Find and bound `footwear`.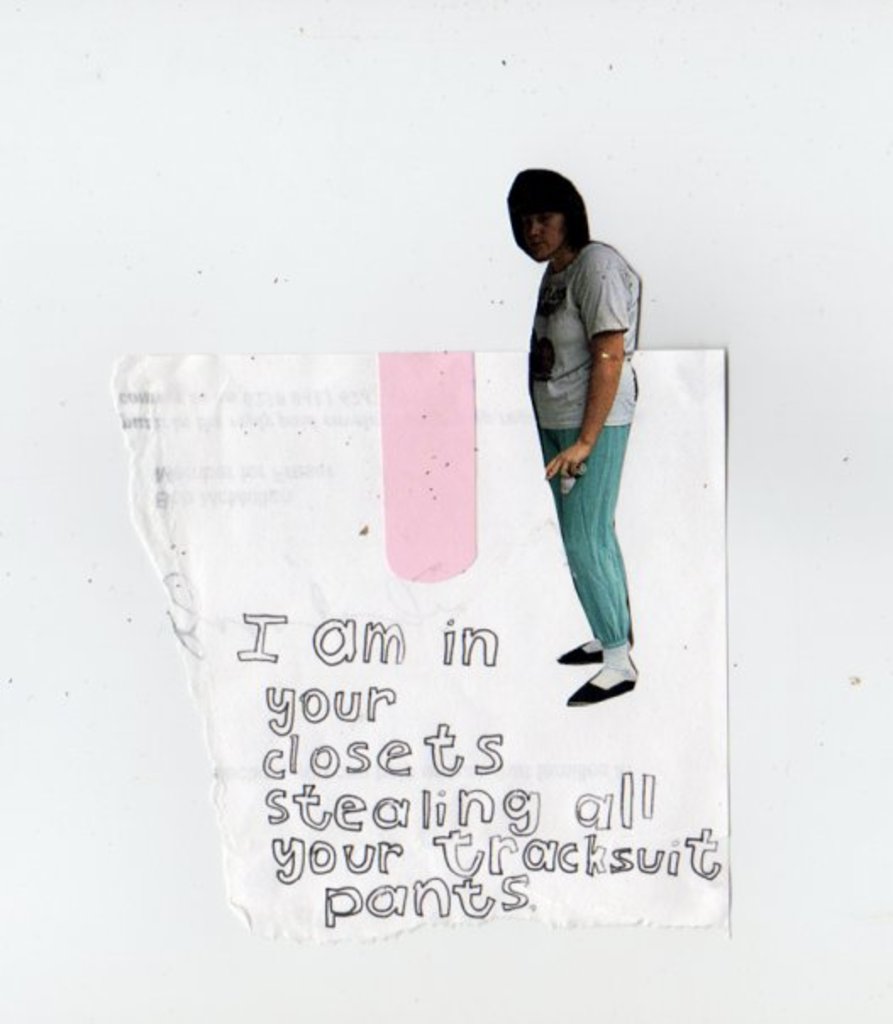
Bound: bbox=[552, 639, 596, 663].
